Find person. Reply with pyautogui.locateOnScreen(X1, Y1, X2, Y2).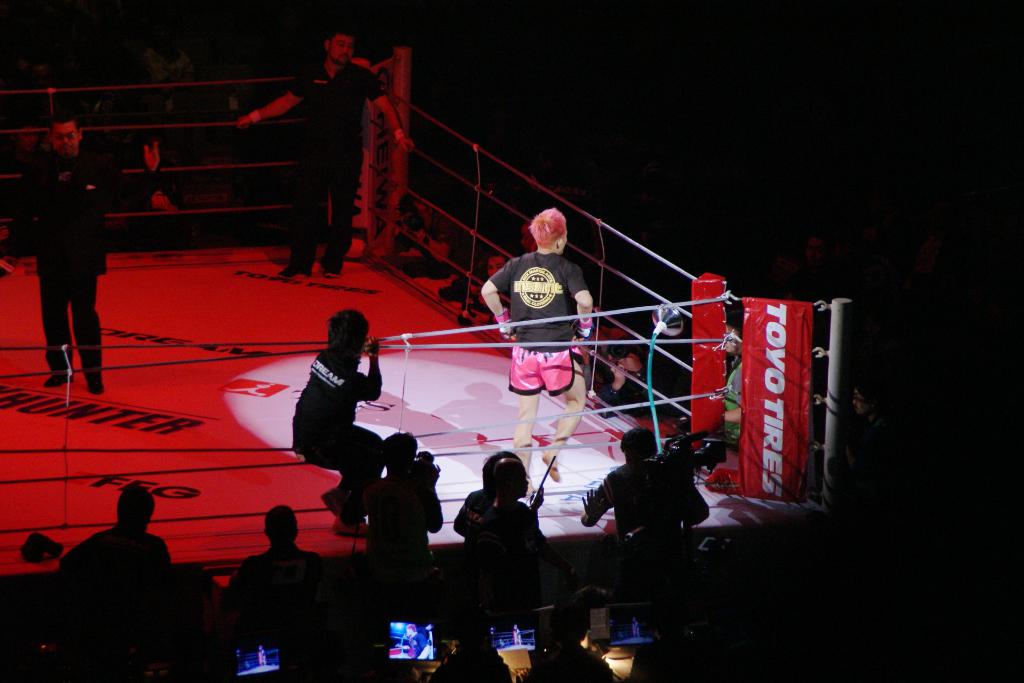
pyautogui.locateOnScreen(0, 109, 163, 394).
